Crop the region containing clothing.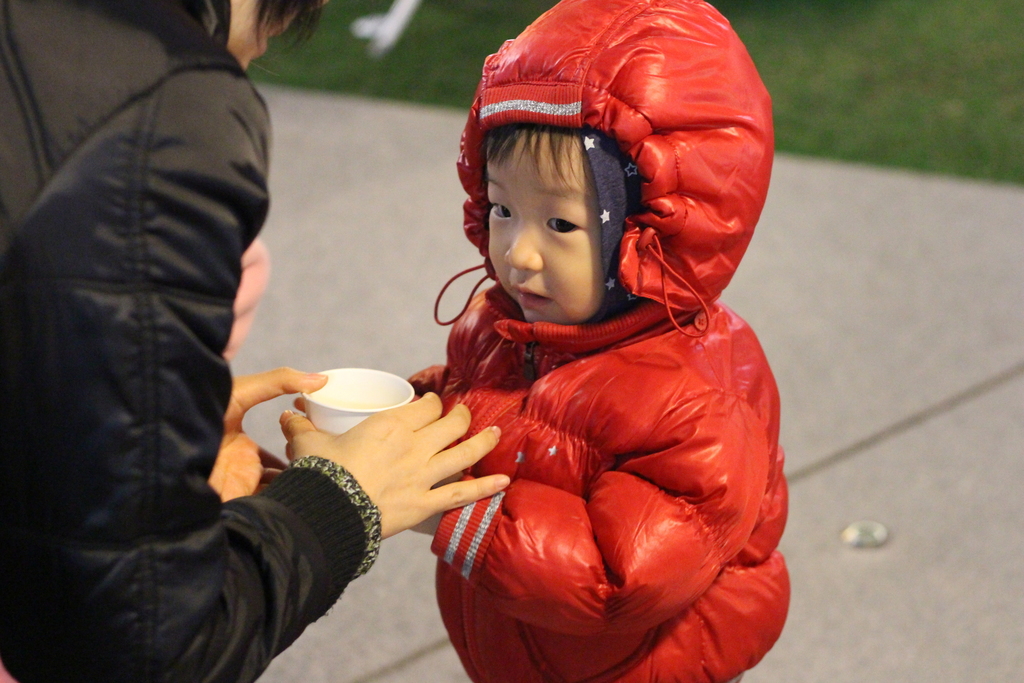
Crop region: BBox(431, 0, 792, 682).
